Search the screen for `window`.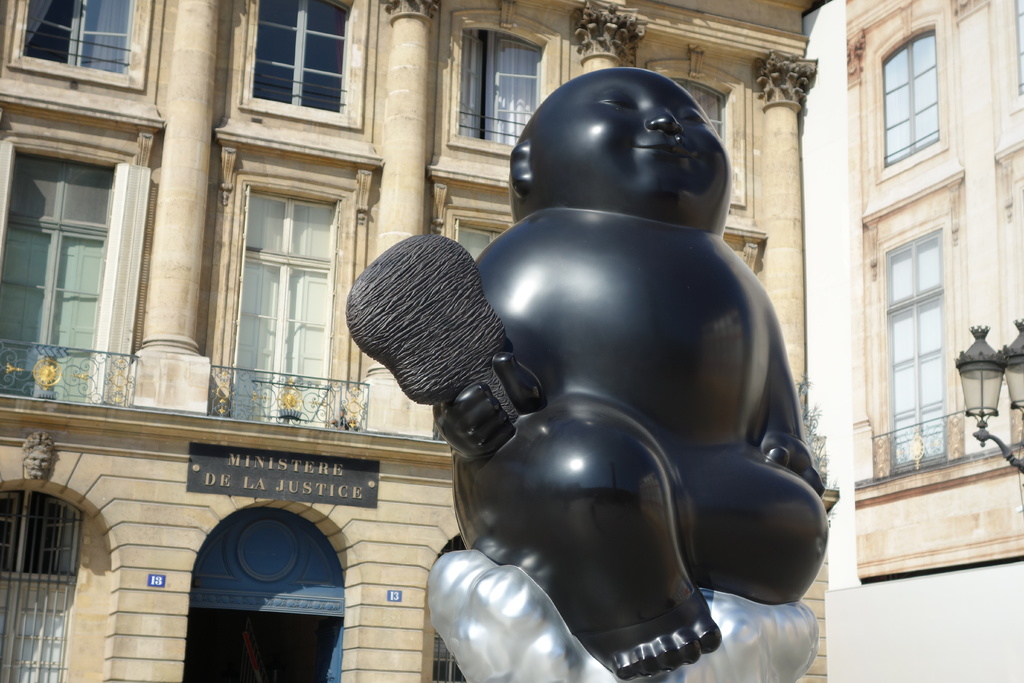
Found at (4, 0, 154, 89).
